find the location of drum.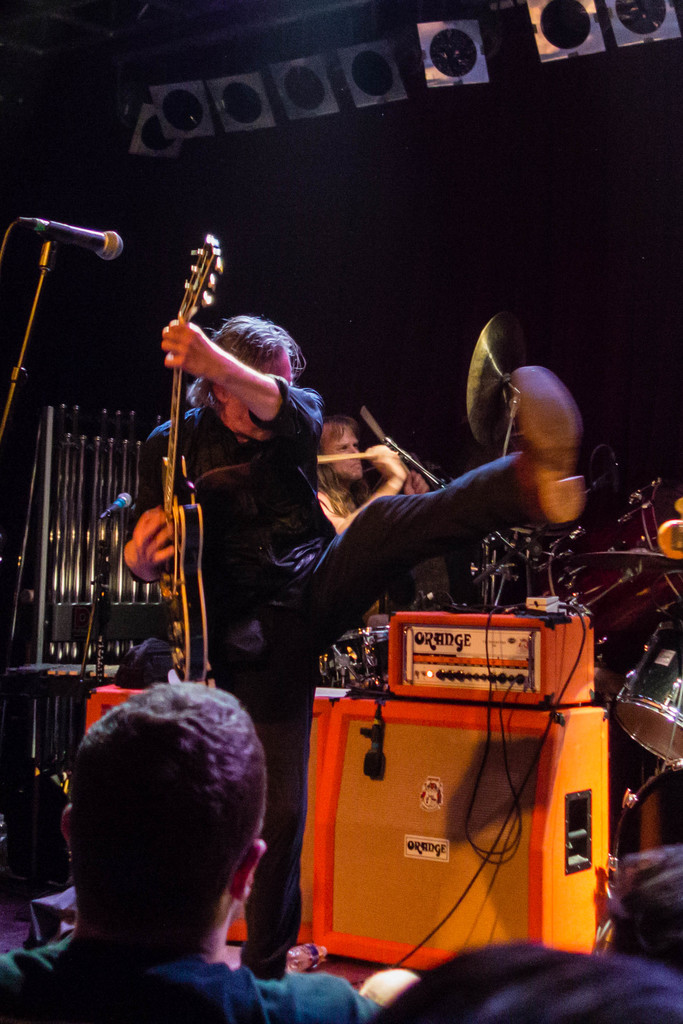
Location: (613, 609, 682, 770).
